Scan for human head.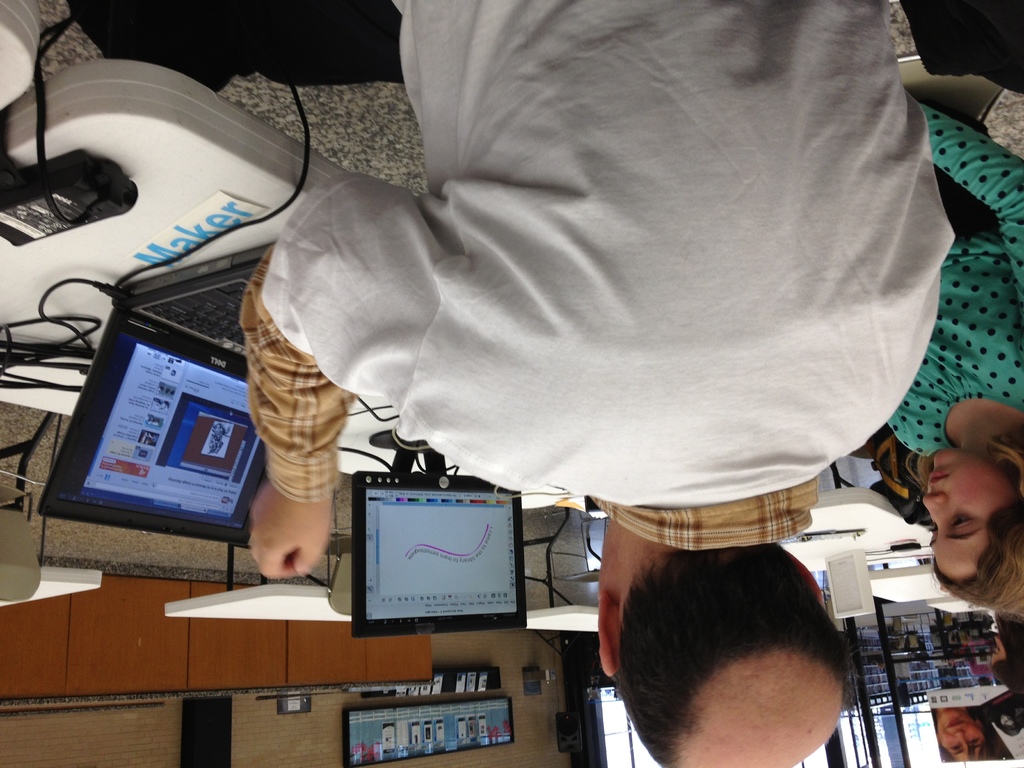
Scan result: {"x1": 994, "y1": 704, "x2": 1018, "y2": 737}.
